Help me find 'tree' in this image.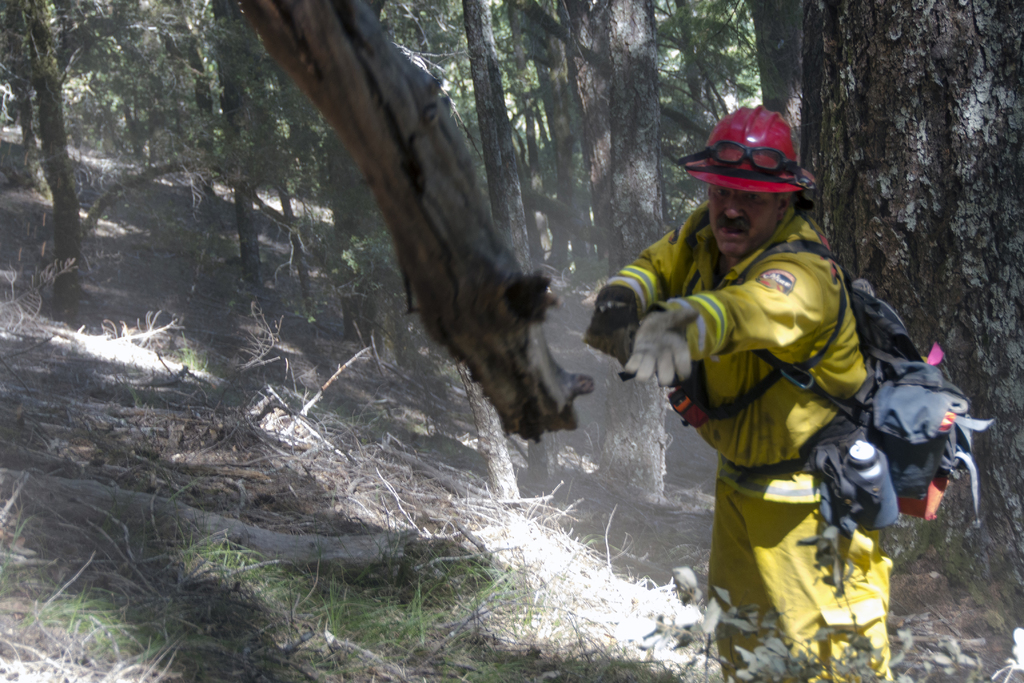
Found it: 0,1,86,316.
